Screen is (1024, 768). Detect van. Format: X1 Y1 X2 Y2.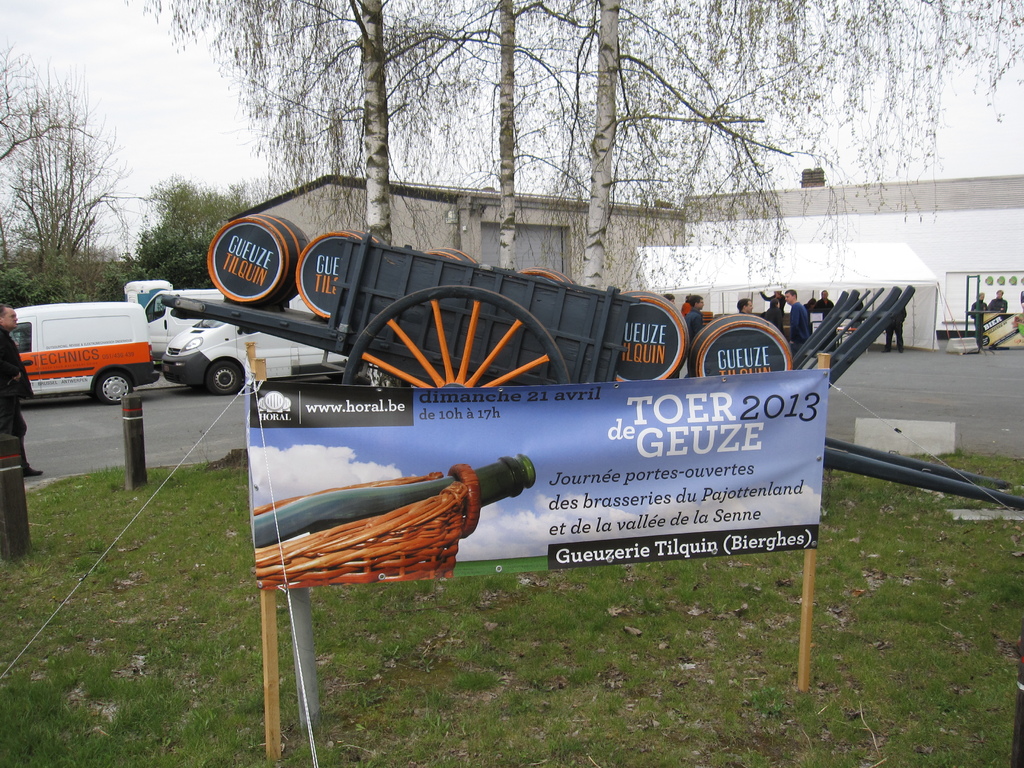
10 302 159 404.
